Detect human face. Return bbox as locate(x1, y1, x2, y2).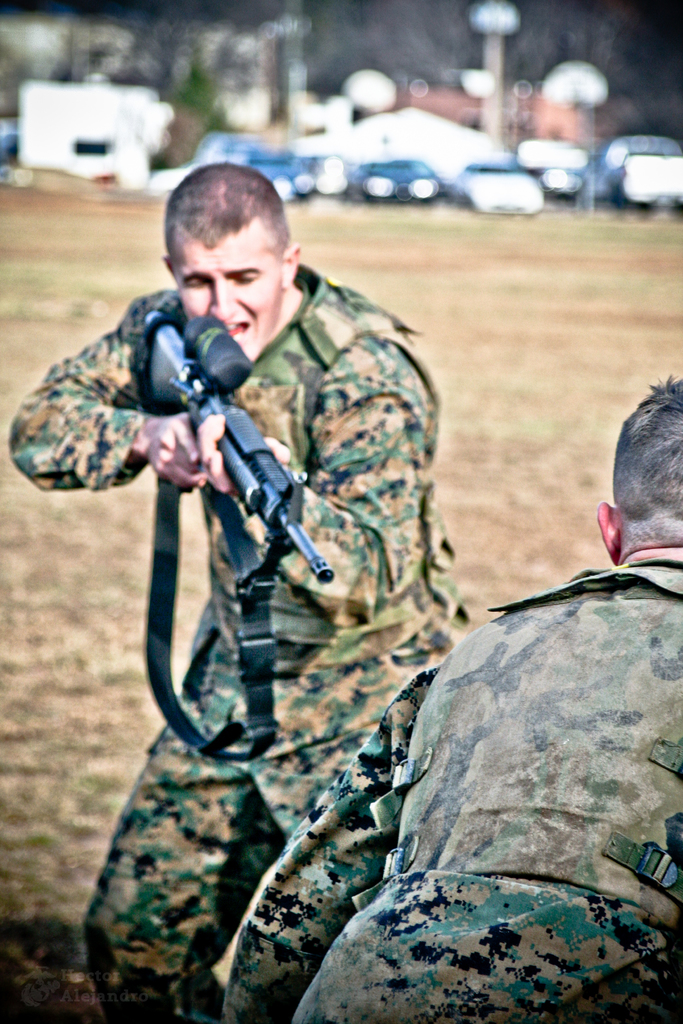
locate(179, 225, 271, 359).
